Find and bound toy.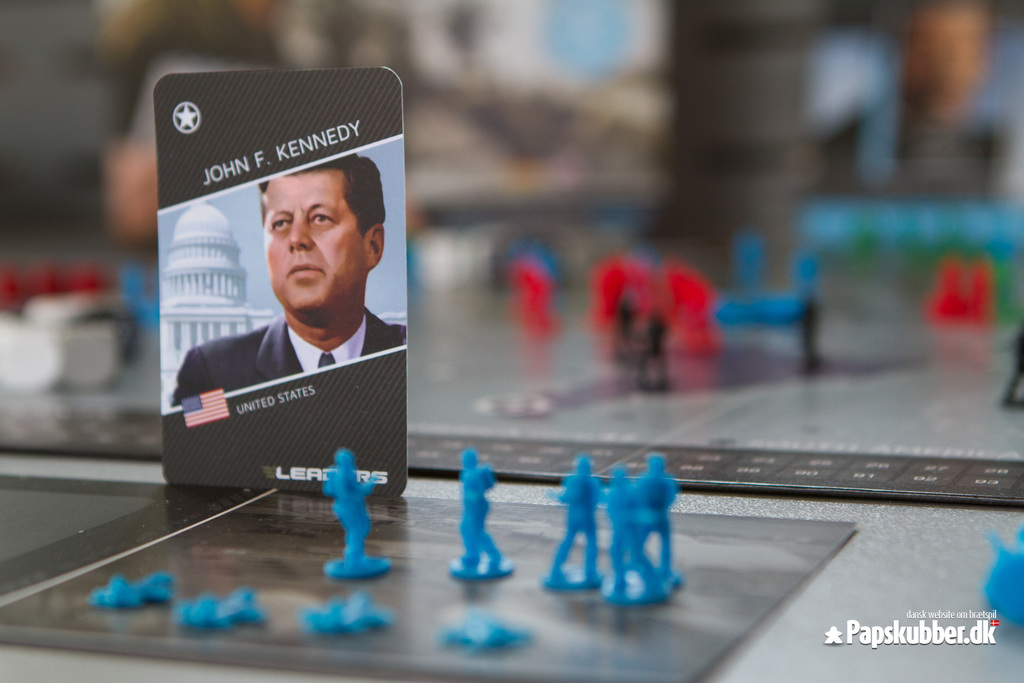
Bound: [left=438, top=611, right=529, bottom=658].
